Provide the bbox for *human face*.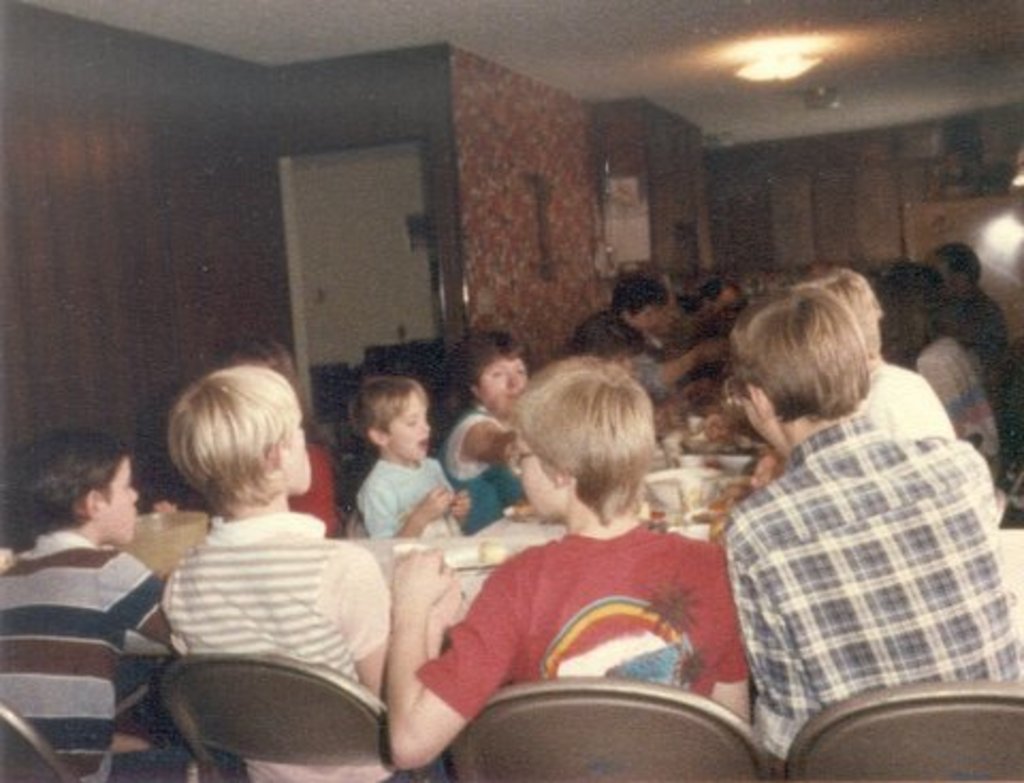
x1=107, y1=450, x2=137, y2=542.
